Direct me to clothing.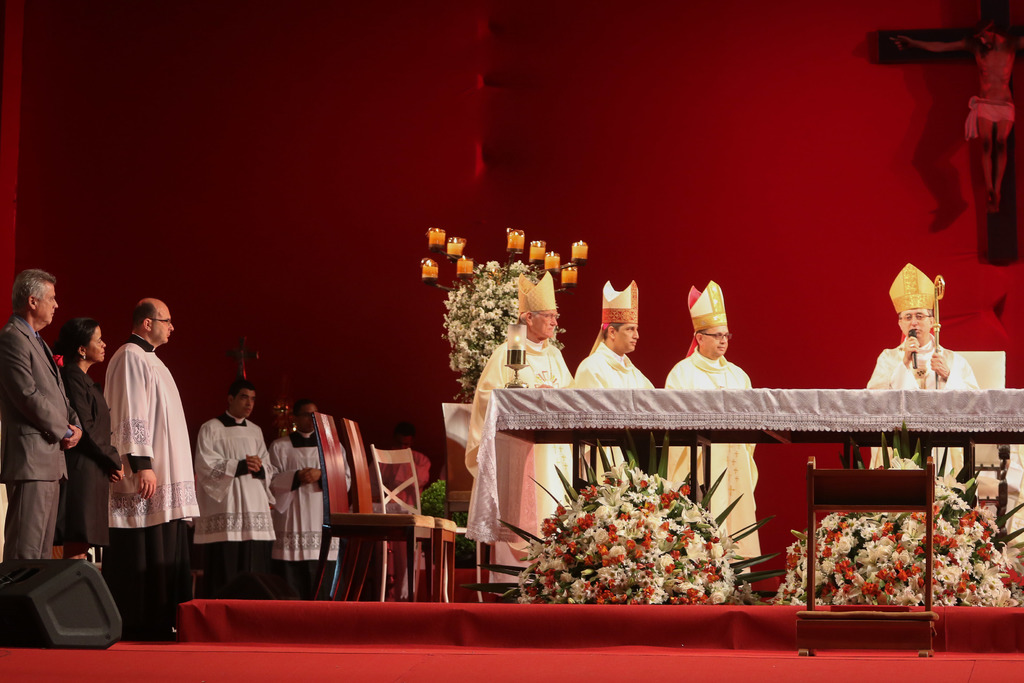
Direction: <region>189, 407, 280, 545</region>.
